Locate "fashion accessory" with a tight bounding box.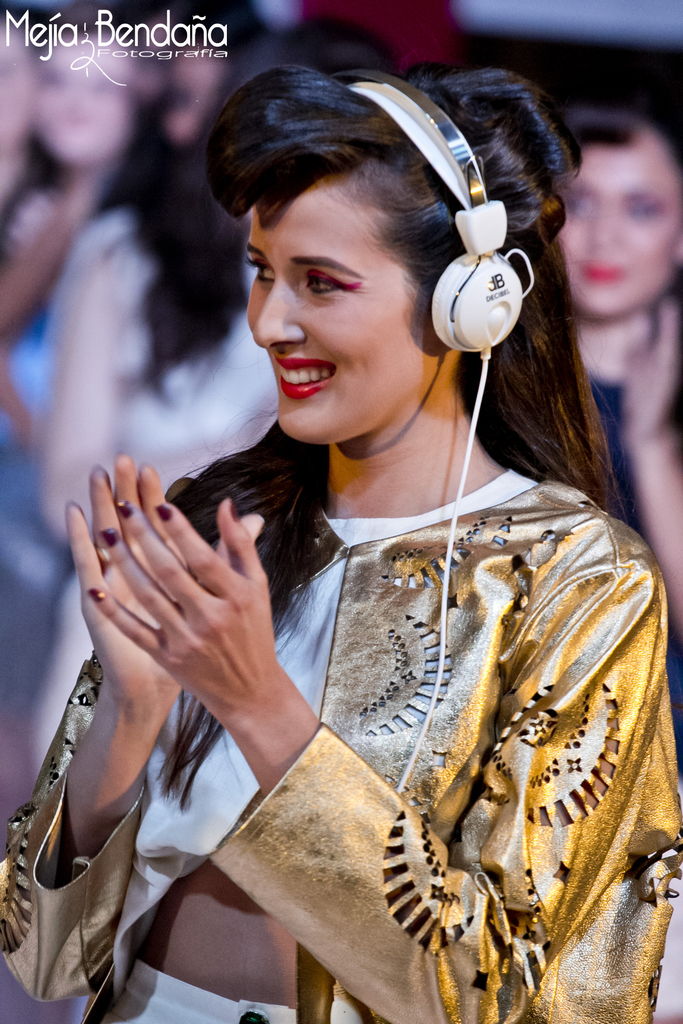
(left=229, top=497, right=241, bottom=522).
